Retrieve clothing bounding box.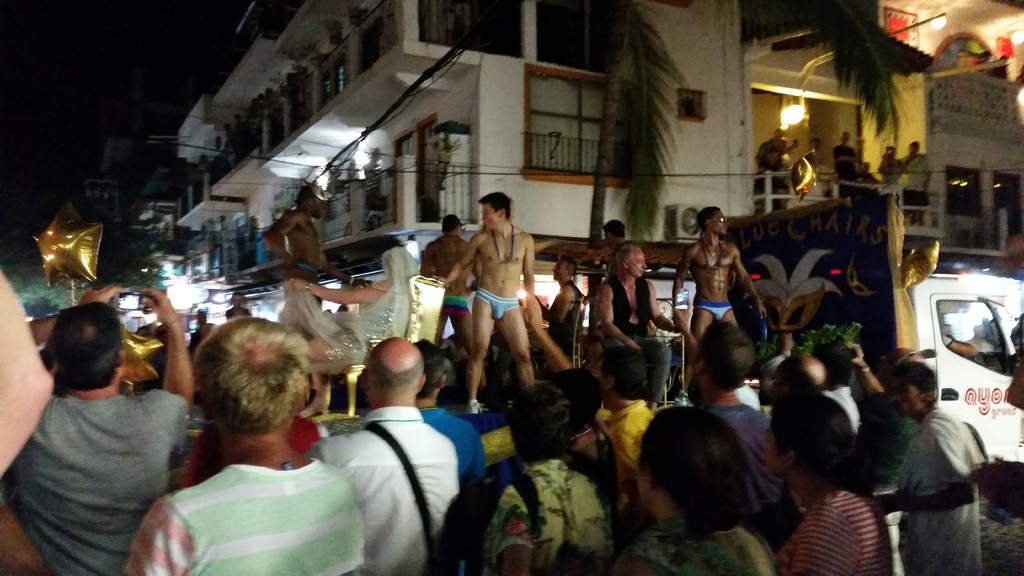
Bounding box: <region>755, 133, 787, 172</region>.
